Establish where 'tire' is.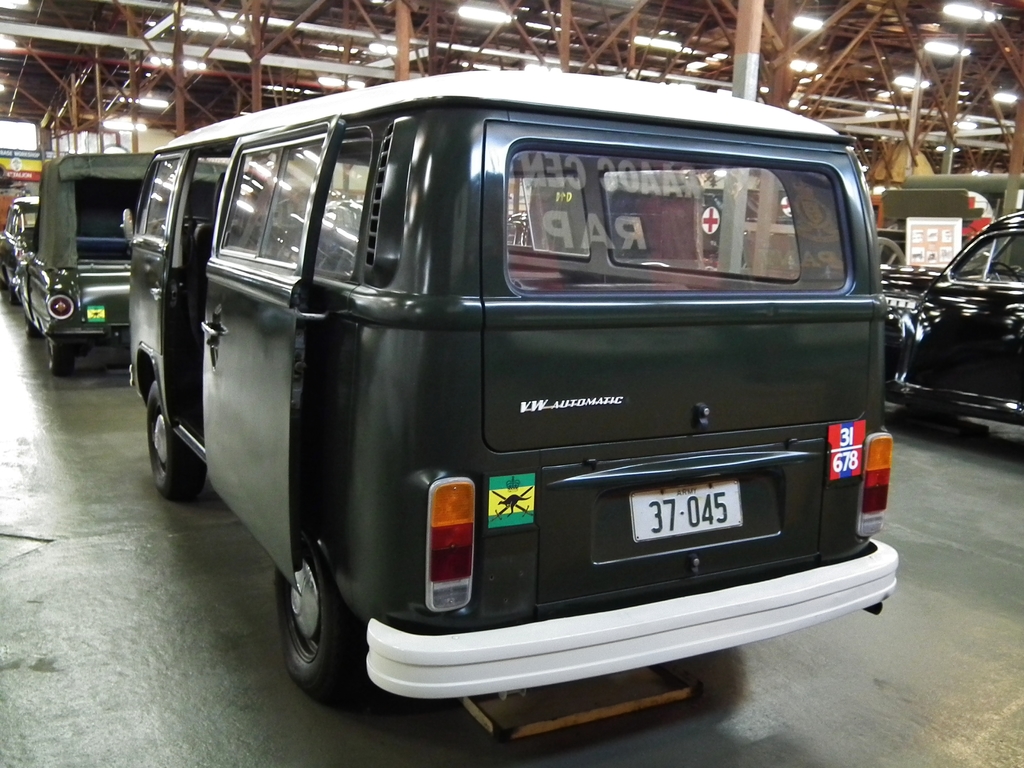
Established at select_region(143, 383, 211, 502).
